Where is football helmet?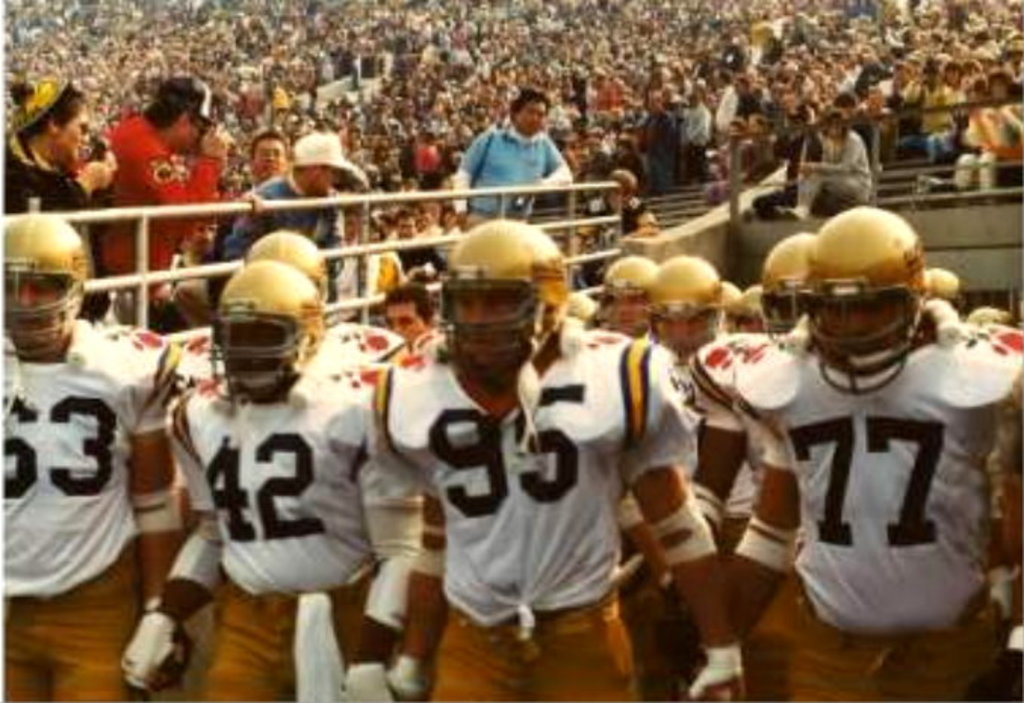
646/251/721/348.
